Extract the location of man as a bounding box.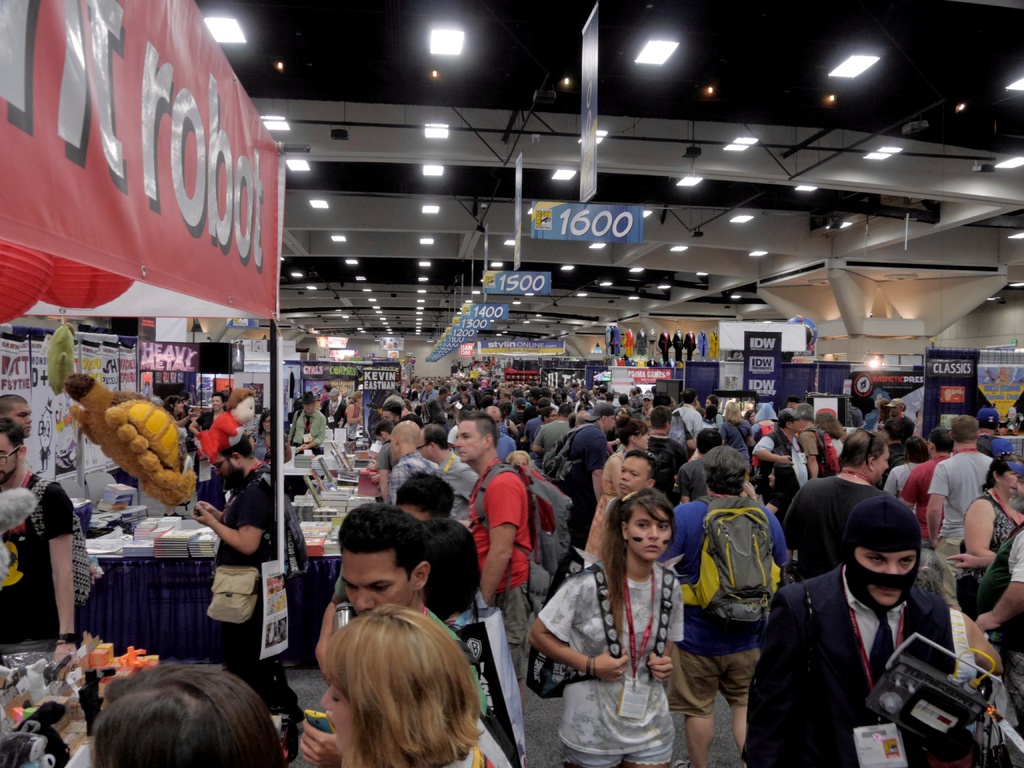
(left=0, top=419, right=82, bottom=689).
